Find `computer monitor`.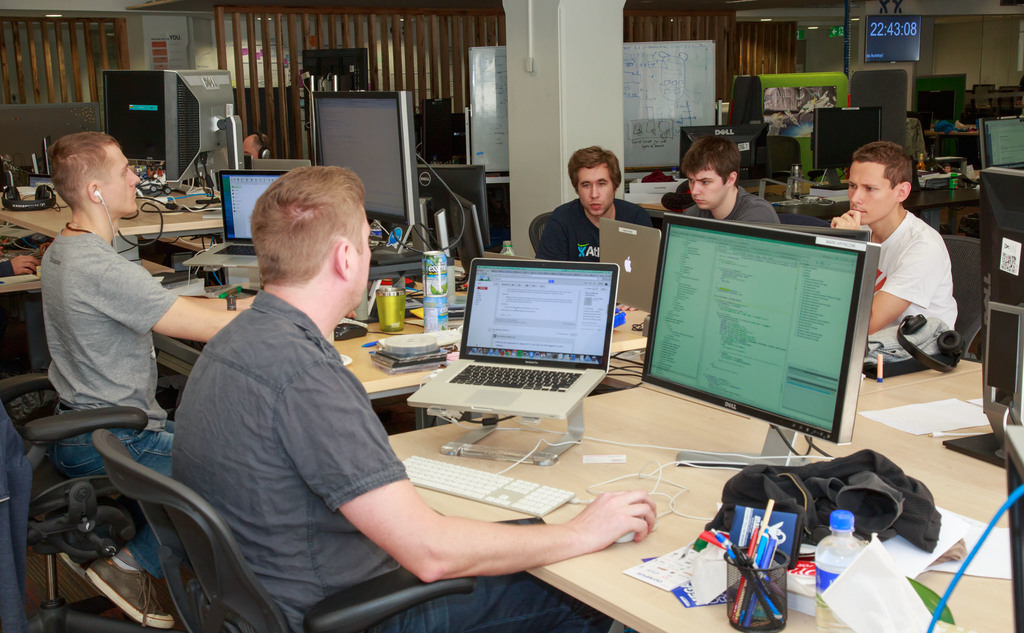
<box>602,219,879,479</box>.
